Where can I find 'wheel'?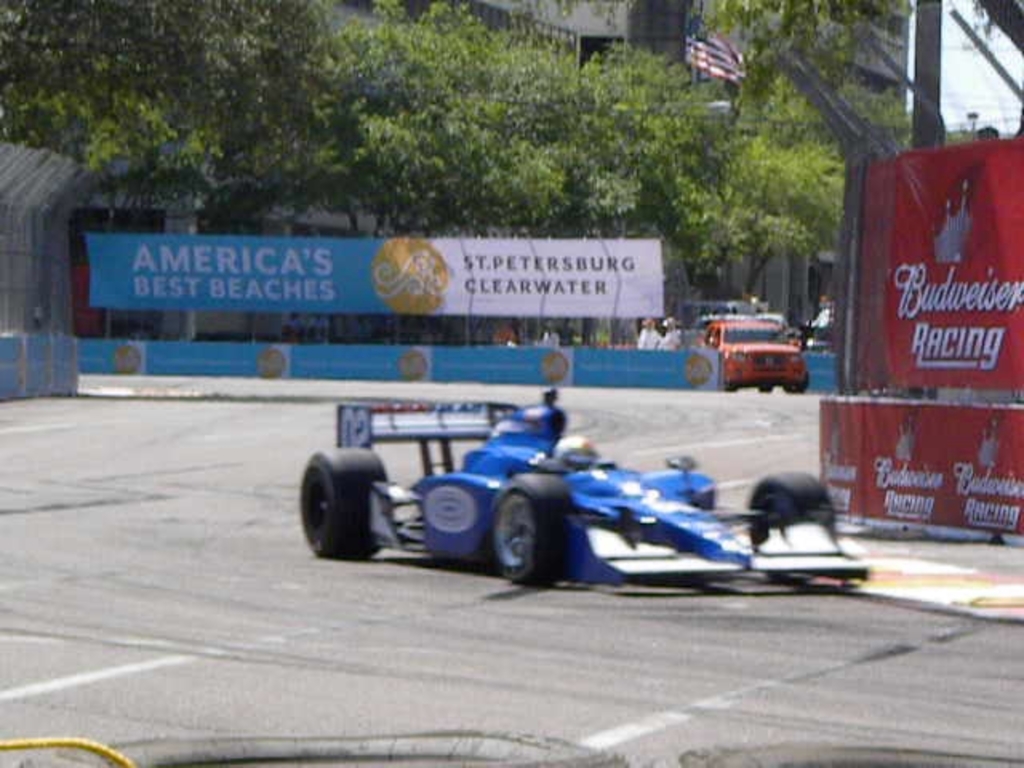
You can find it at rect(712, 381, 741, 390).
